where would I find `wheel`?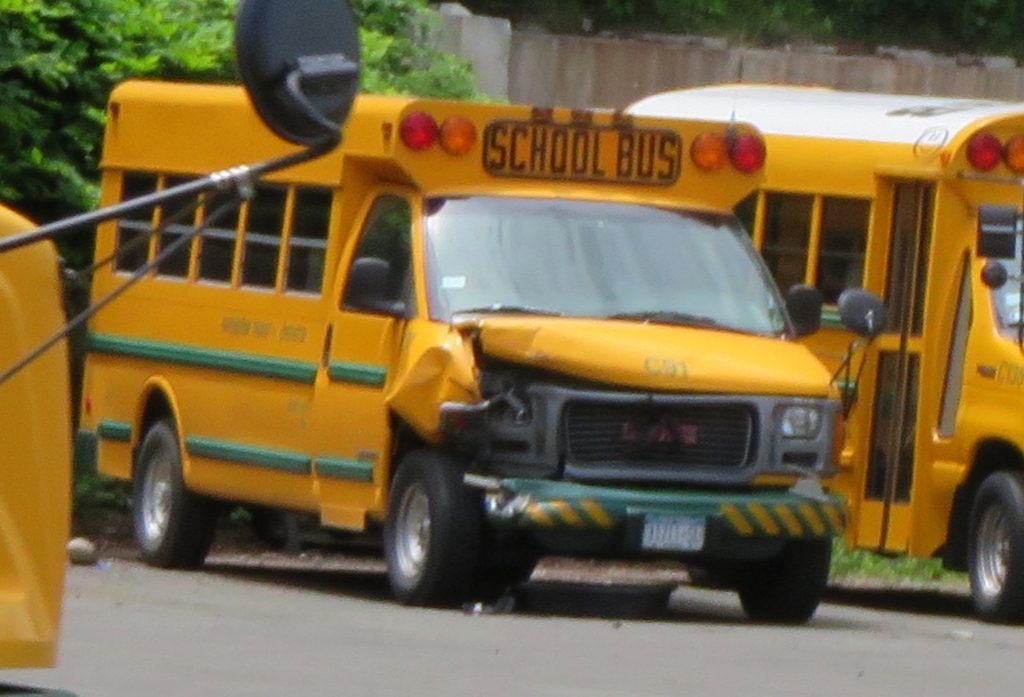
At locate(130, 417, 214, 568).
